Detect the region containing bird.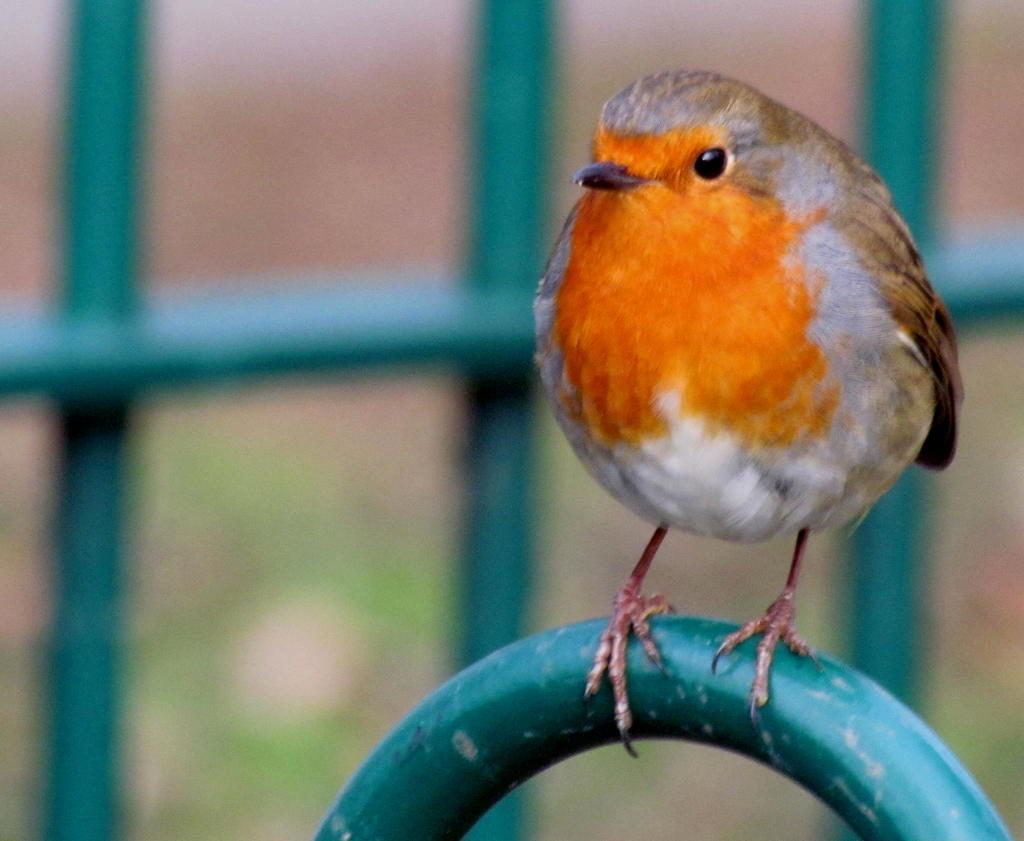
[530, 64, 968, 758].
